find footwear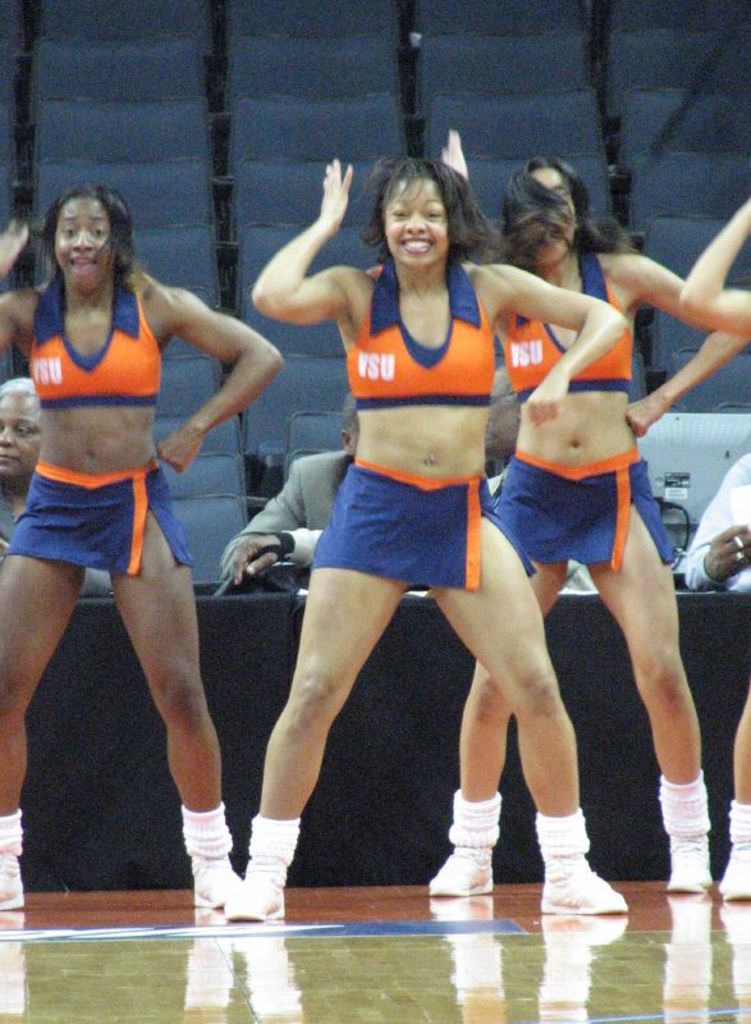
bbox(672, 836, 725, 899)
